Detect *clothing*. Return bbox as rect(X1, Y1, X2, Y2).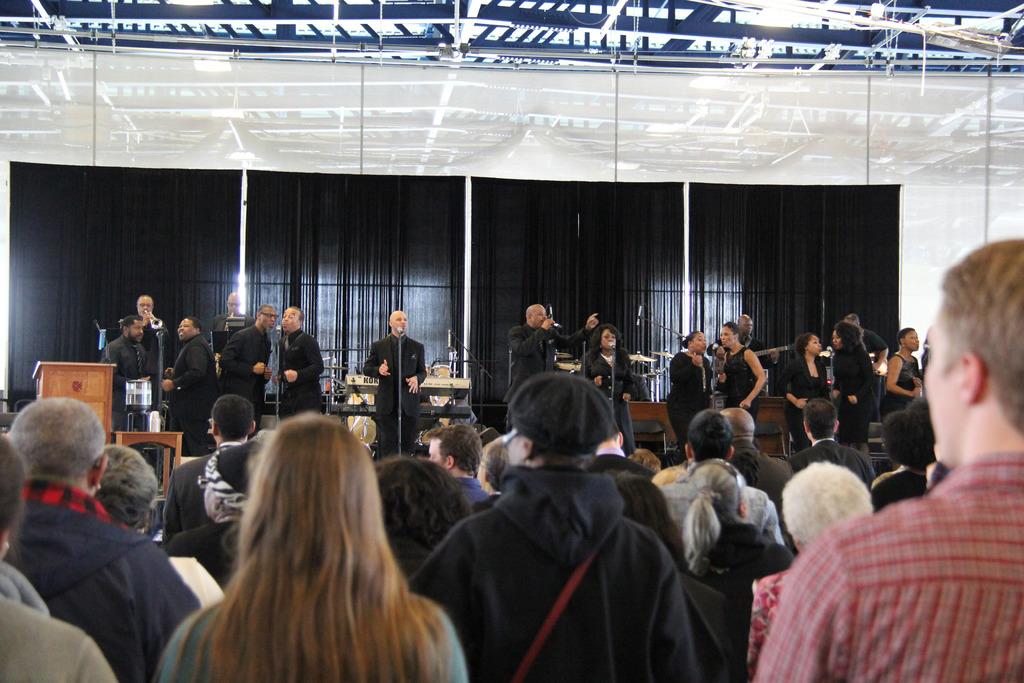
rect(168, 335, 220, 460).
